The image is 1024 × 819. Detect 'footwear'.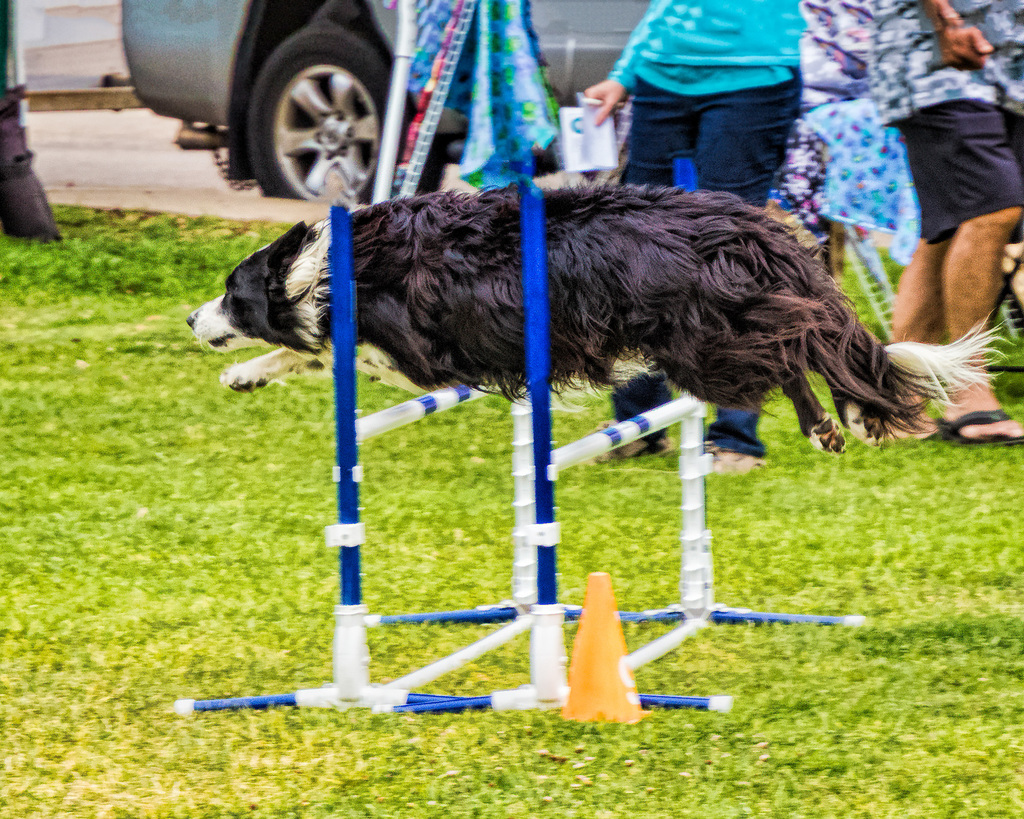
Detection: bbox(934, 404, 1023, 449).
